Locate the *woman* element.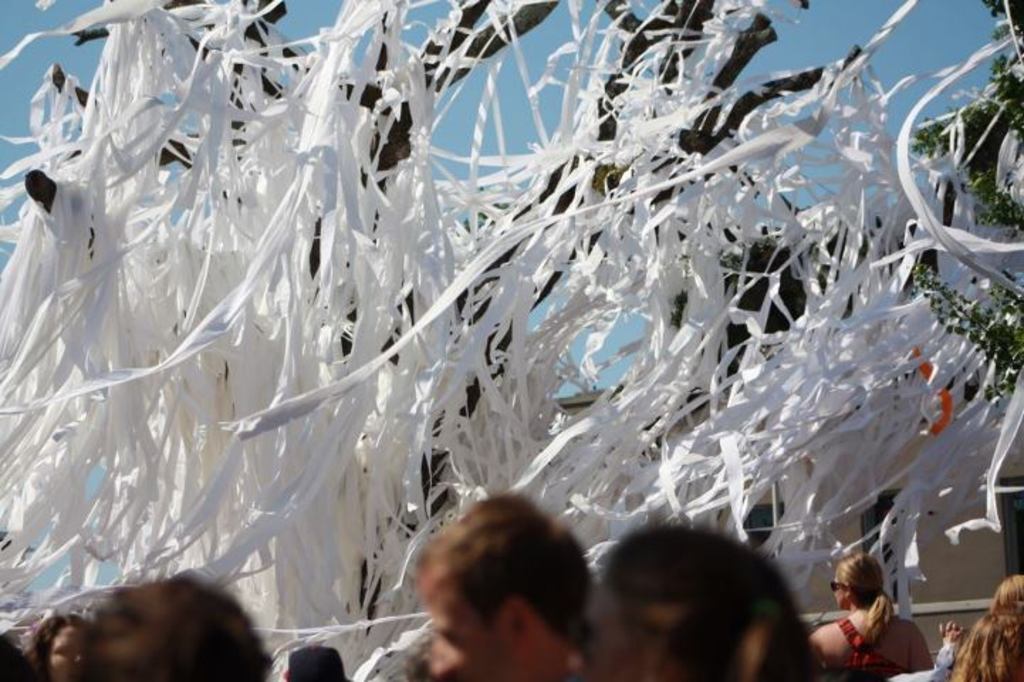
Element bbox: {"x1": 808, "y1": 546, "x2": 947, "y2": 681}.
